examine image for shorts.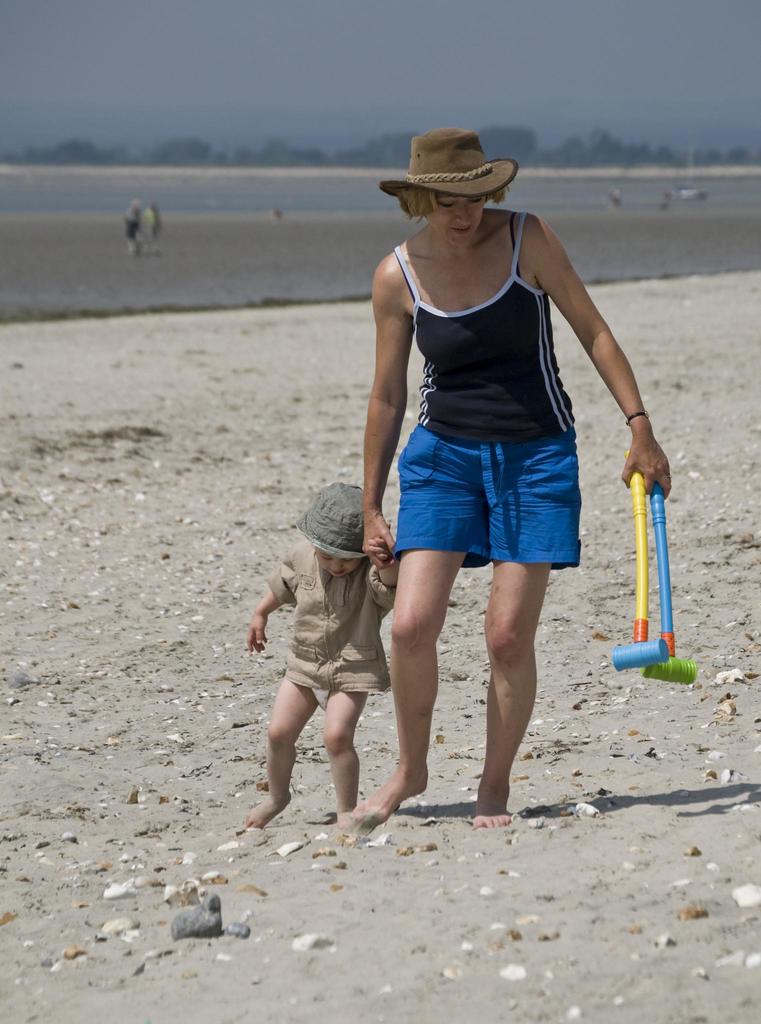
Examination result: (388, 428, 609, 554).
